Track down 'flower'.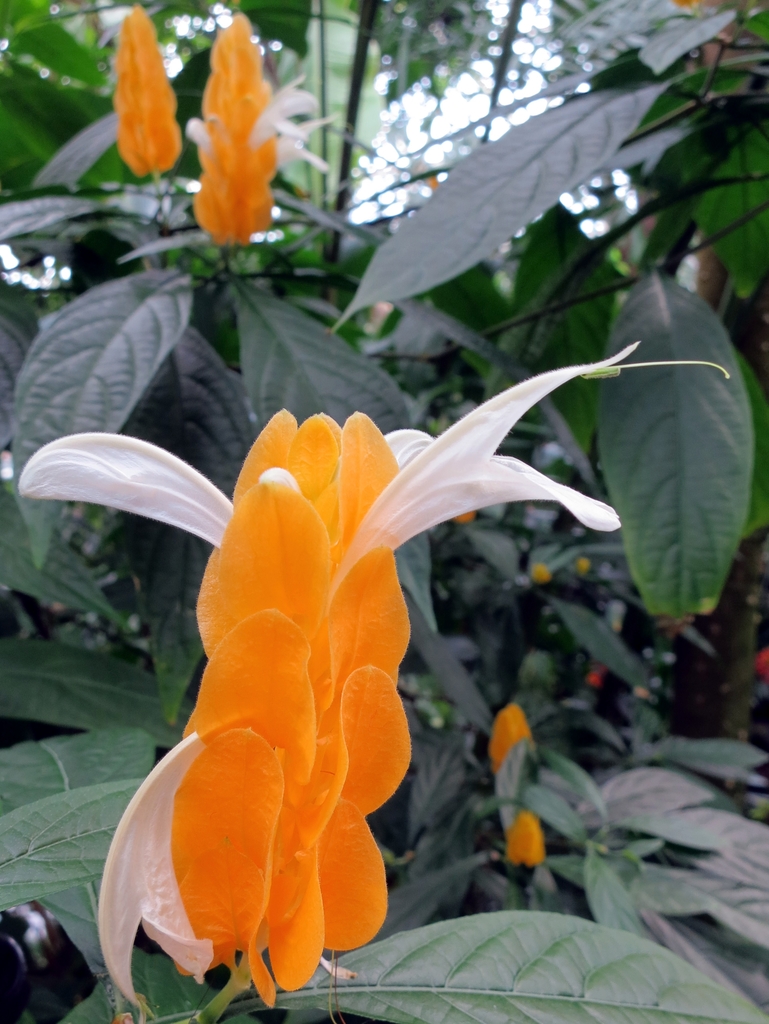
Tracked to <region>485, 698, 548, 867</region>.
